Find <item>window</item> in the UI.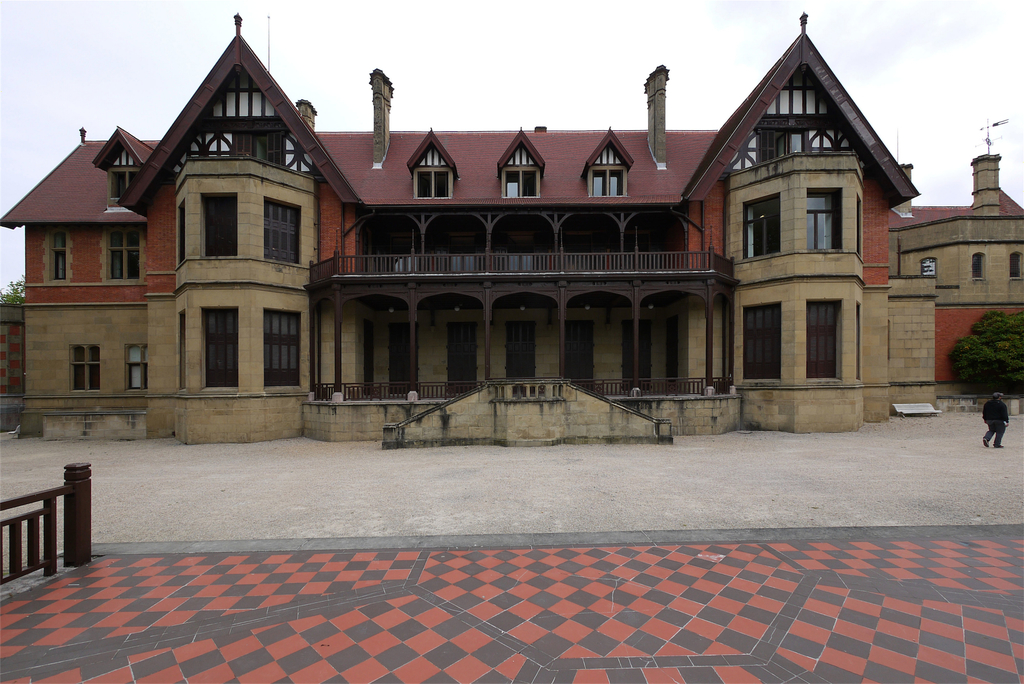
UI element at l=260, t=195, r=301, b=265.
